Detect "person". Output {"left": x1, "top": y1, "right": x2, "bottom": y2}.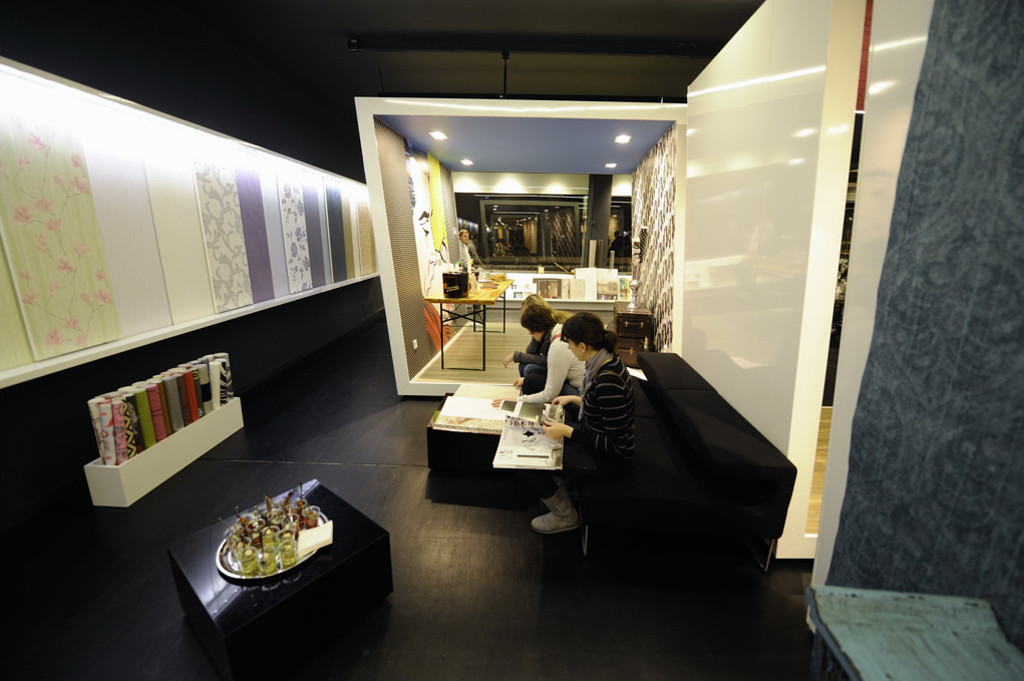
{"left": 504, "top": 305, "right": 591, "bottom": 411}.
